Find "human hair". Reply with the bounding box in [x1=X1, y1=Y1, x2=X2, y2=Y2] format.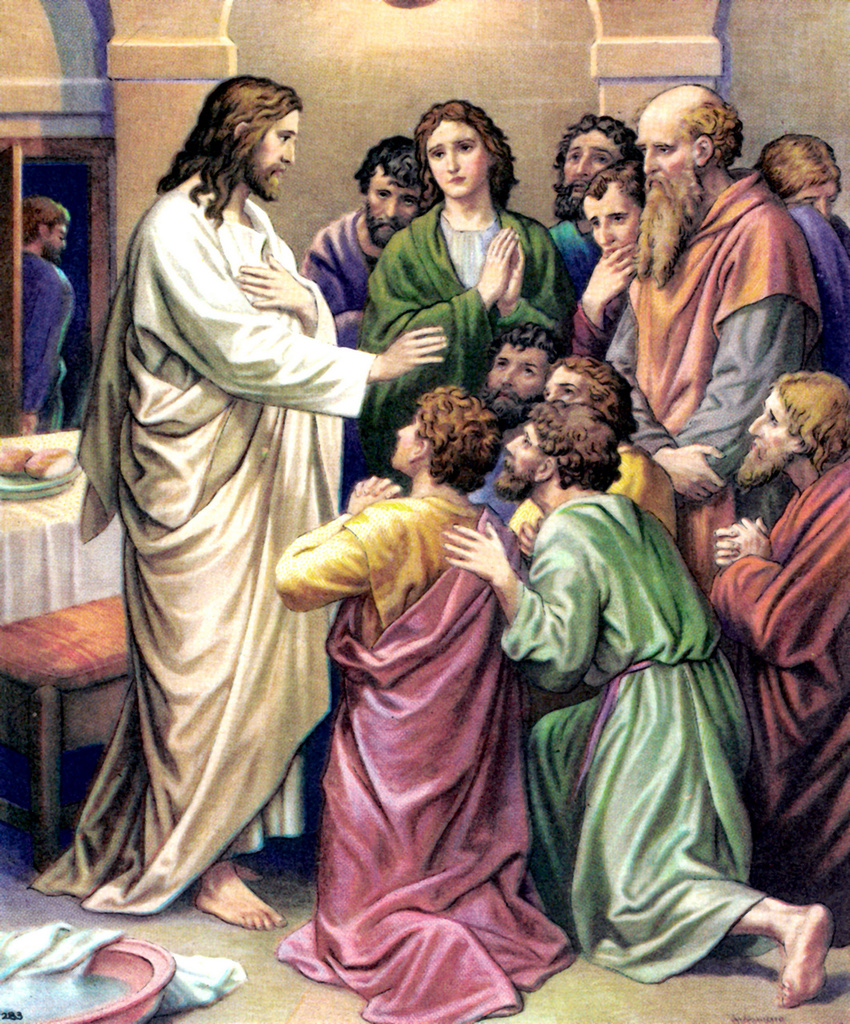
[x1=671, y1=94, x2=748, y2=181].
